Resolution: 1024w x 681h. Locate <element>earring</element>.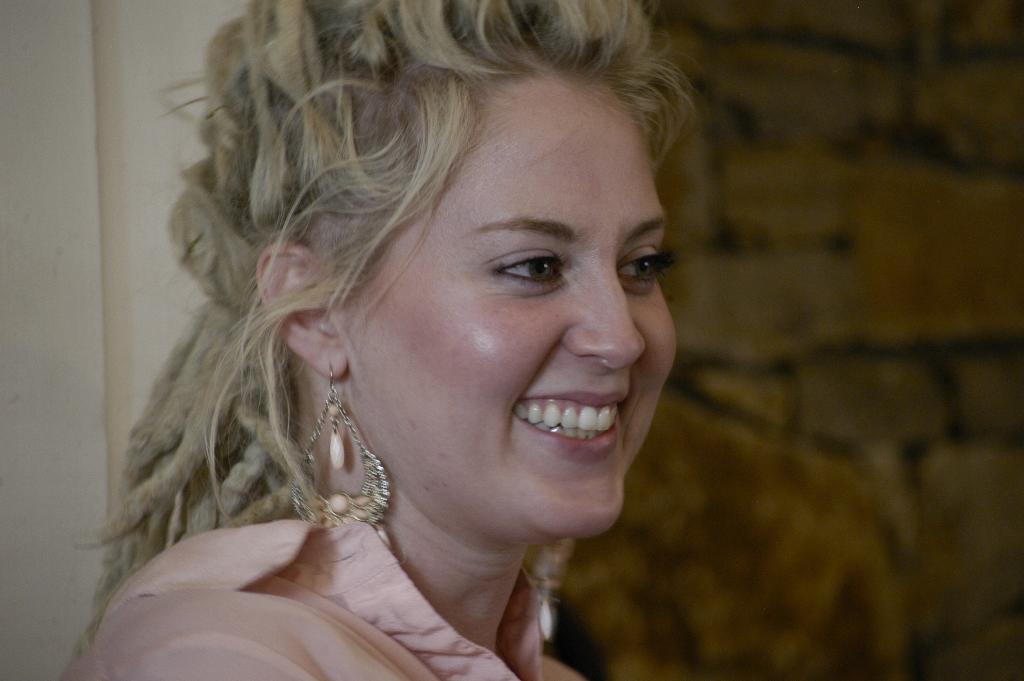
291,357,390,547.
